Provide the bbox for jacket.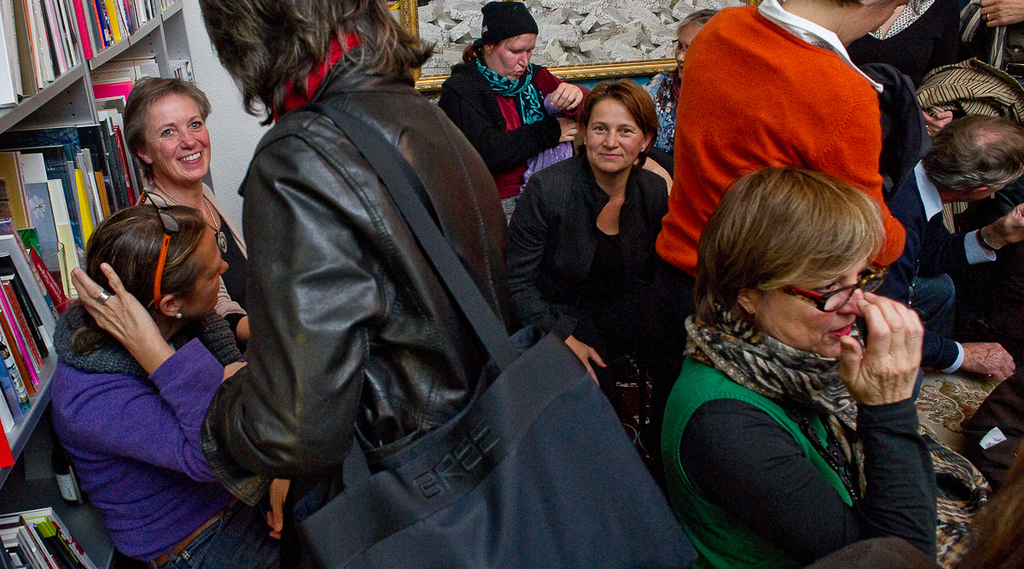
Rect(200, 28, 537, 533).
